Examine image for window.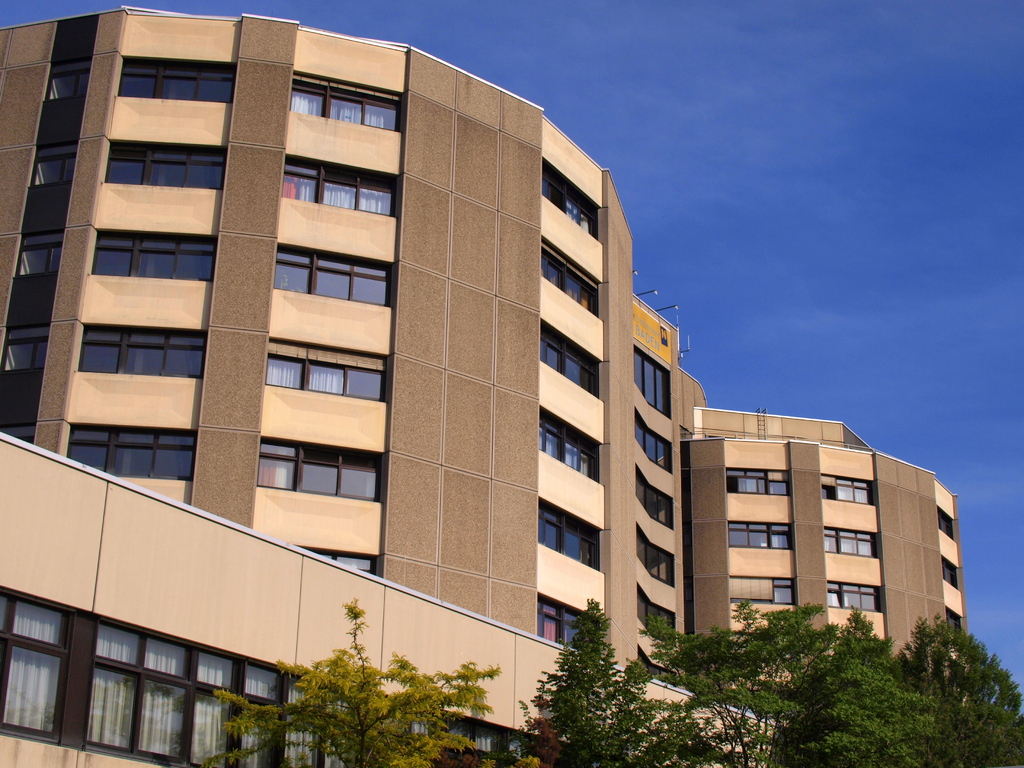
Examination result: <bbox>537, 413, 598, 484</bbox>.
